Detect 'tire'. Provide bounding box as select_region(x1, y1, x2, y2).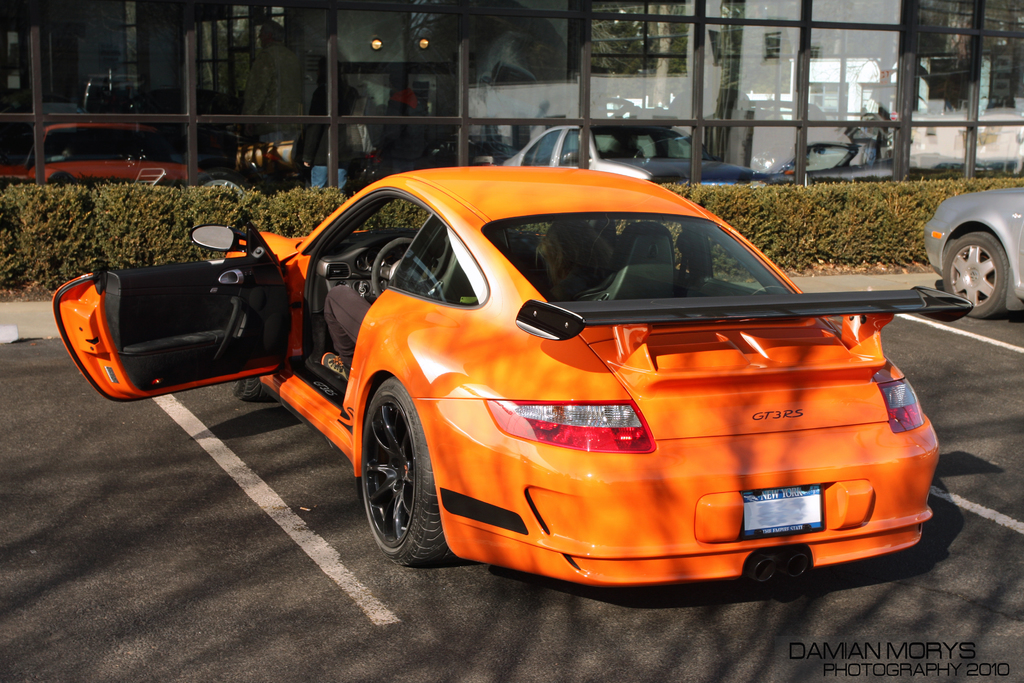
select_region(223, 372, 275, 399).
